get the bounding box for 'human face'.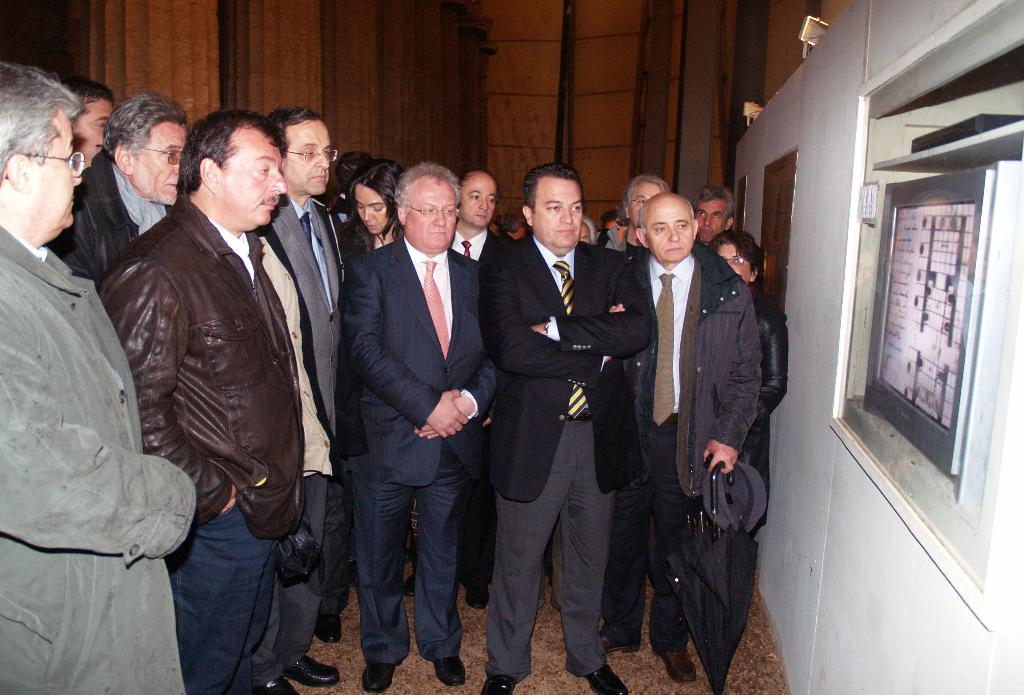
box=[403, 172, 460, 250].
